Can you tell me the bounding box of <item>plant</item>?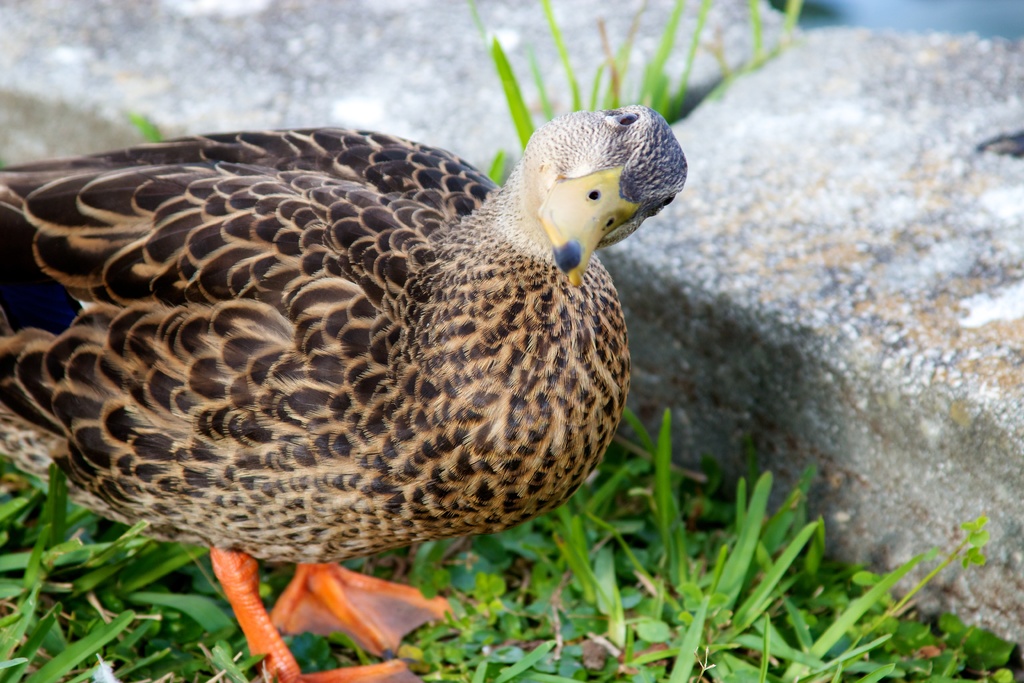
[x1=463, y1=0, x2=806, y2=185].
